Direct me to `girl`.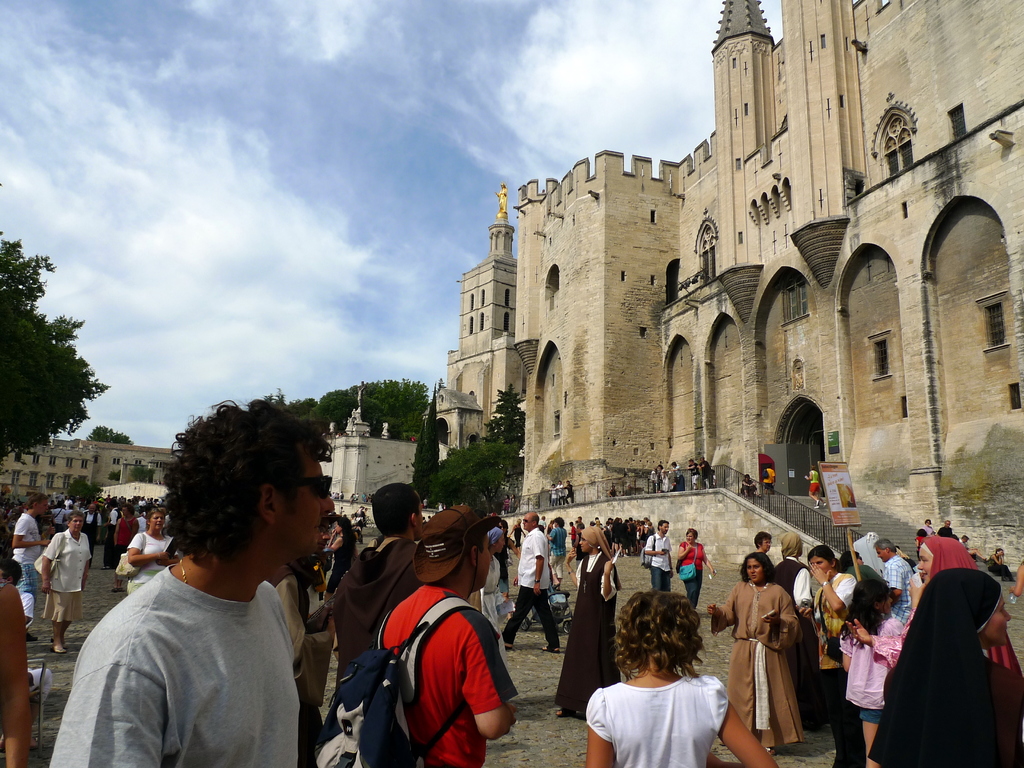
Direction: bbox=(480, 527, 506, 669).
